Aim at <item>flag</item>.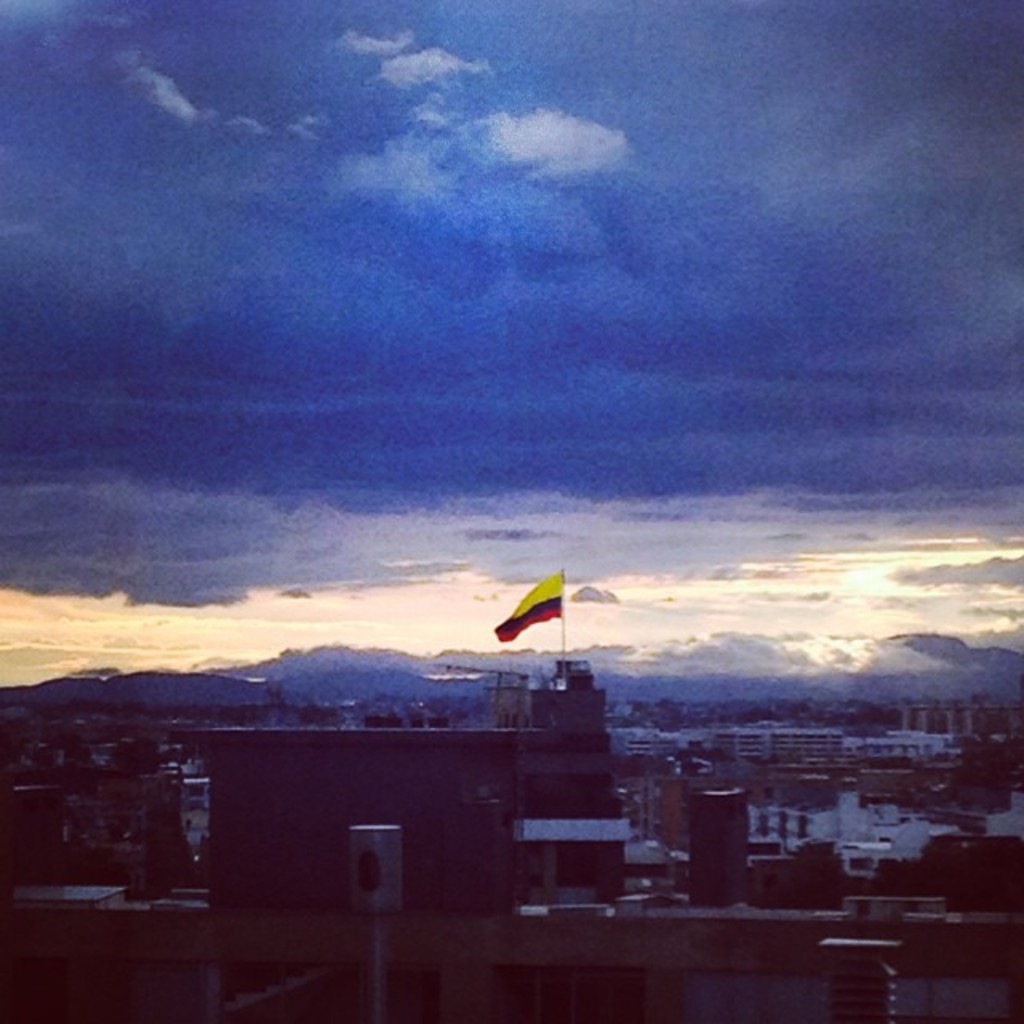
Aimed at [x1=496, y1=570, x2=562, y2=643].
